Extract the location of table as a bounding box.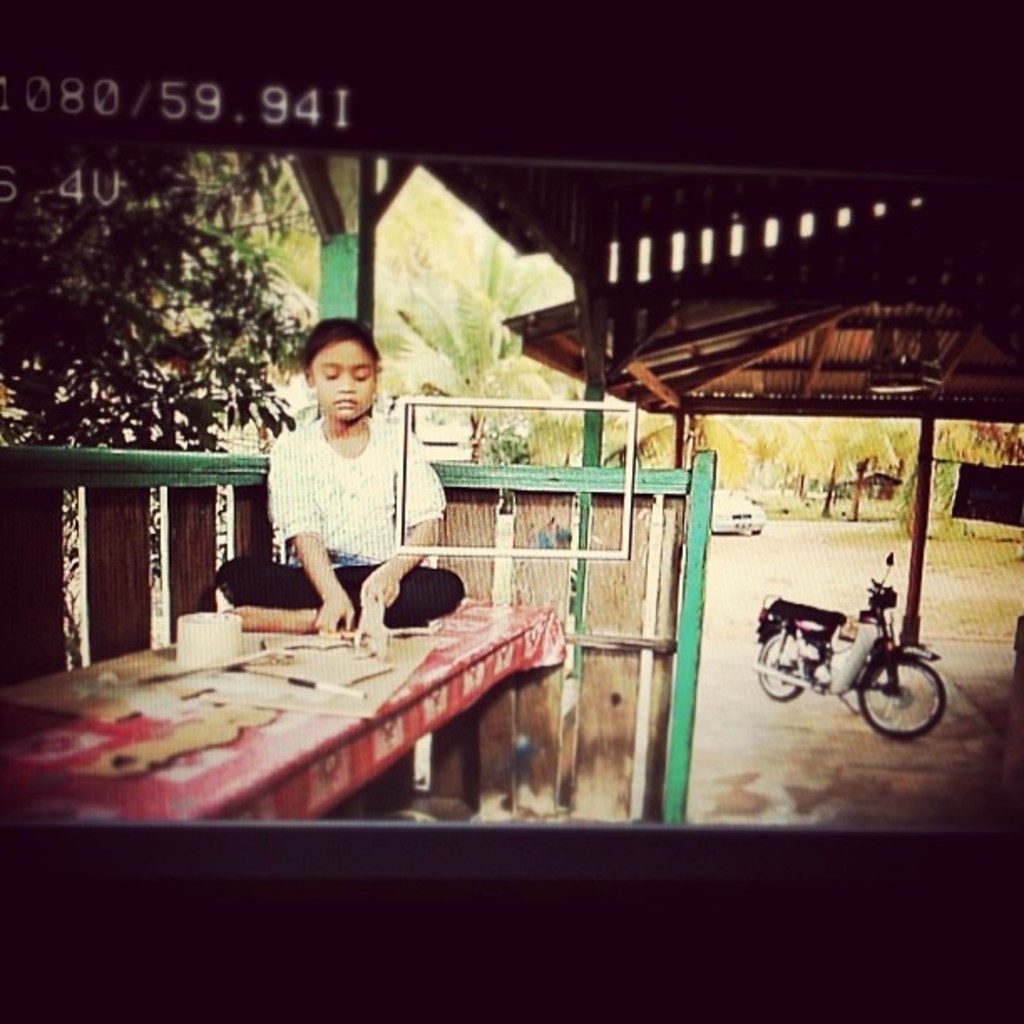
x1=0 y1=592 x2=587 y2=827.
